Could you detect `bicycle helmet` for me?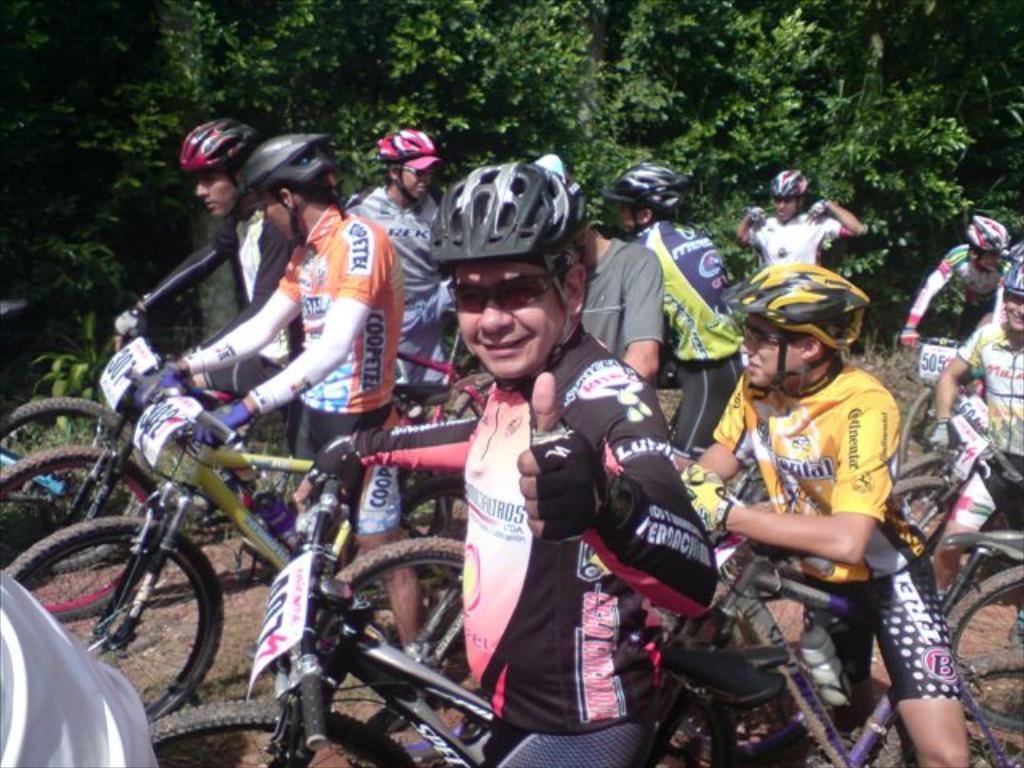
Detection result: (left=765, top=171, right=806, bottom=203).
